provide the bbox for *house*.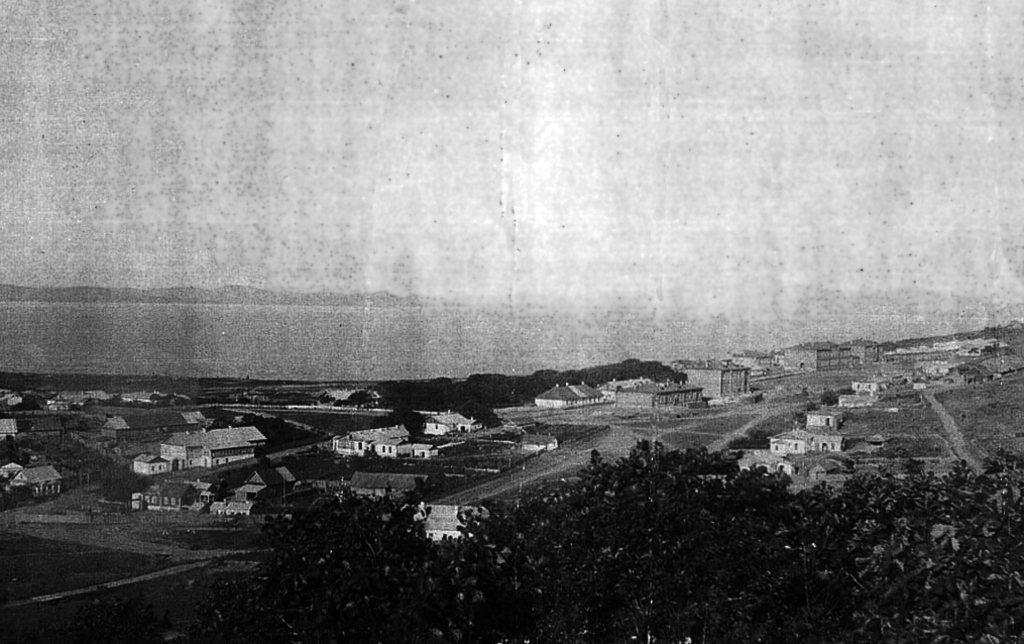
416, 501, 470, 547.
